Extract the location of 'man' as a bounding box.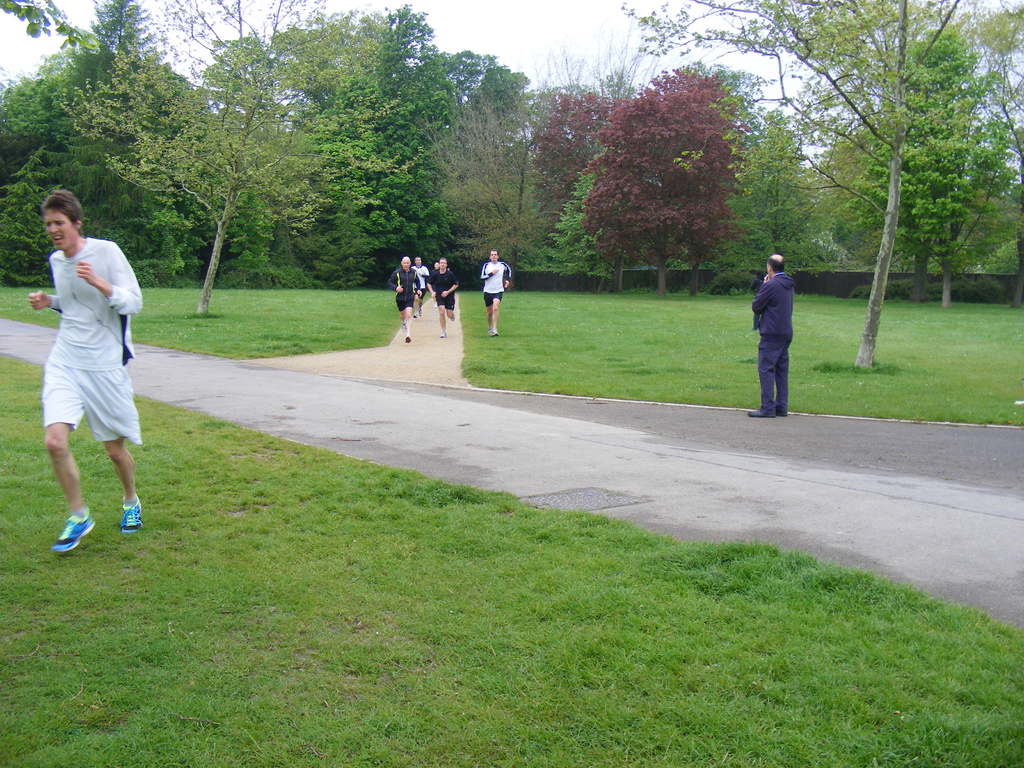
detection(747, 252, 790, 417).
